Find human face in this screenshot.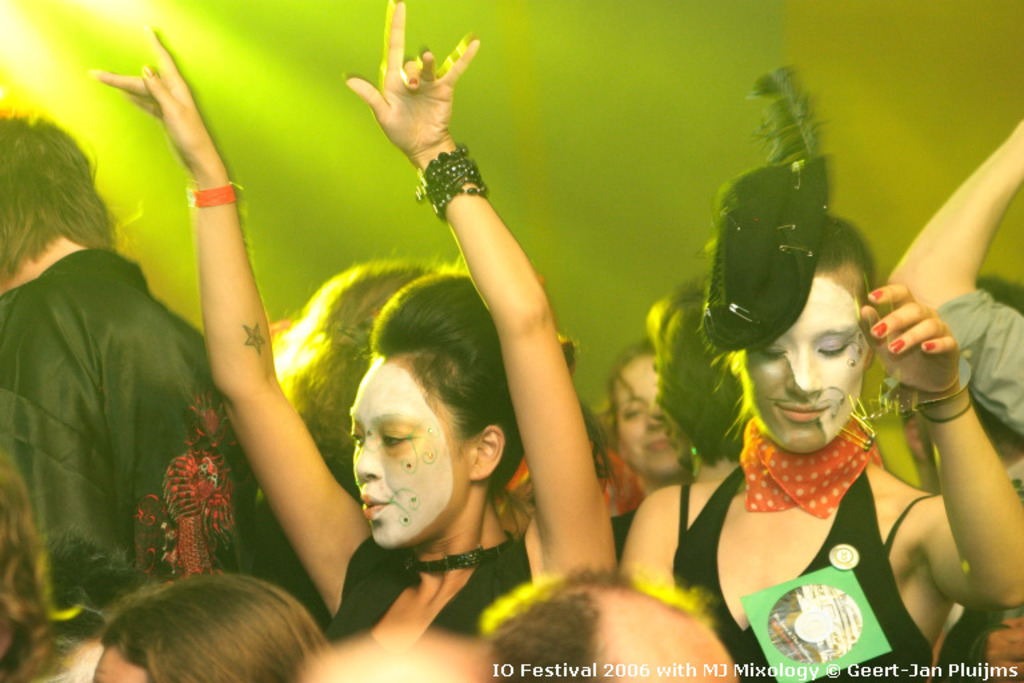
The bounding box for human face is x1=596, y1=594, x2=739, y2=682.
